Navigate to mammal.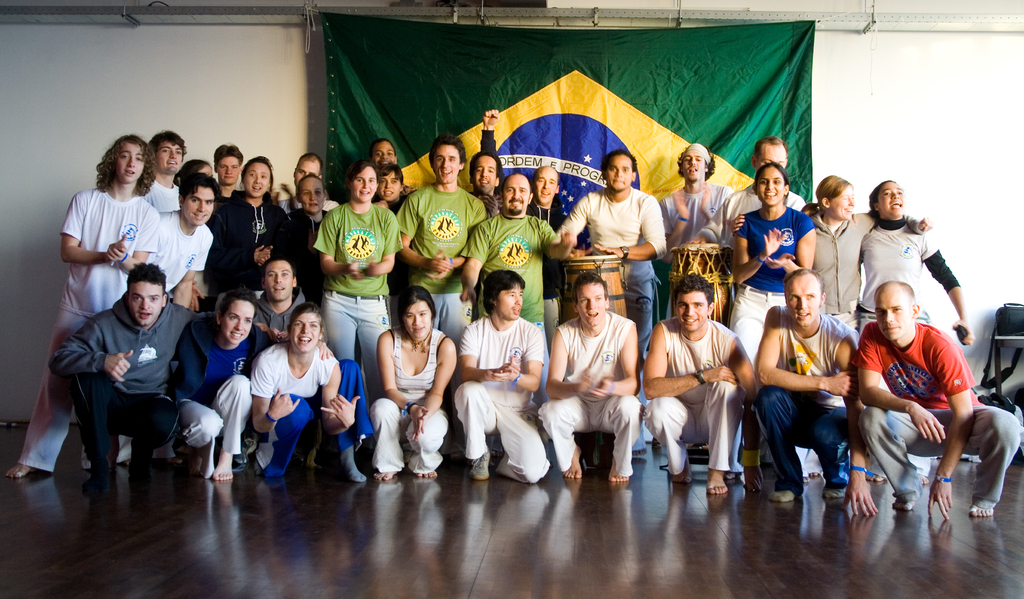
Navigation target: (x1=640, y1=267, x2=761, y2=498).
